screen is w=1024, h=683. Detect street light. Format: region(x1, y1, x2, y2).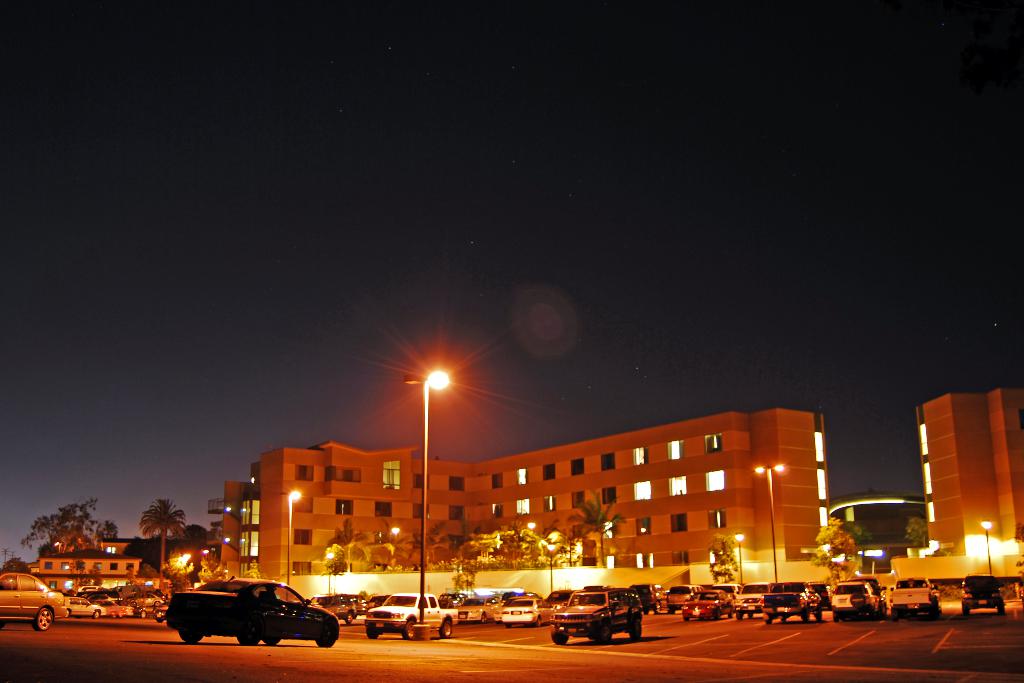
region(325, 549, 333, 591).
